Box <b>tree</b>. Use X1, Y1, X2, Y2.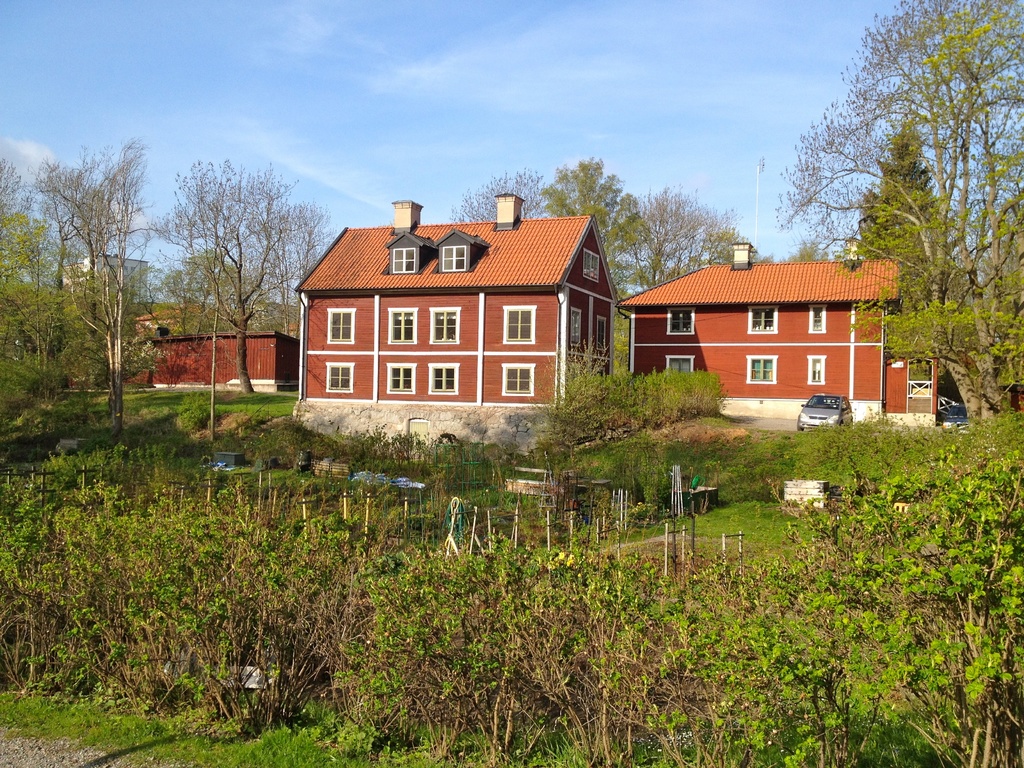
0, 157, 70, 420.
